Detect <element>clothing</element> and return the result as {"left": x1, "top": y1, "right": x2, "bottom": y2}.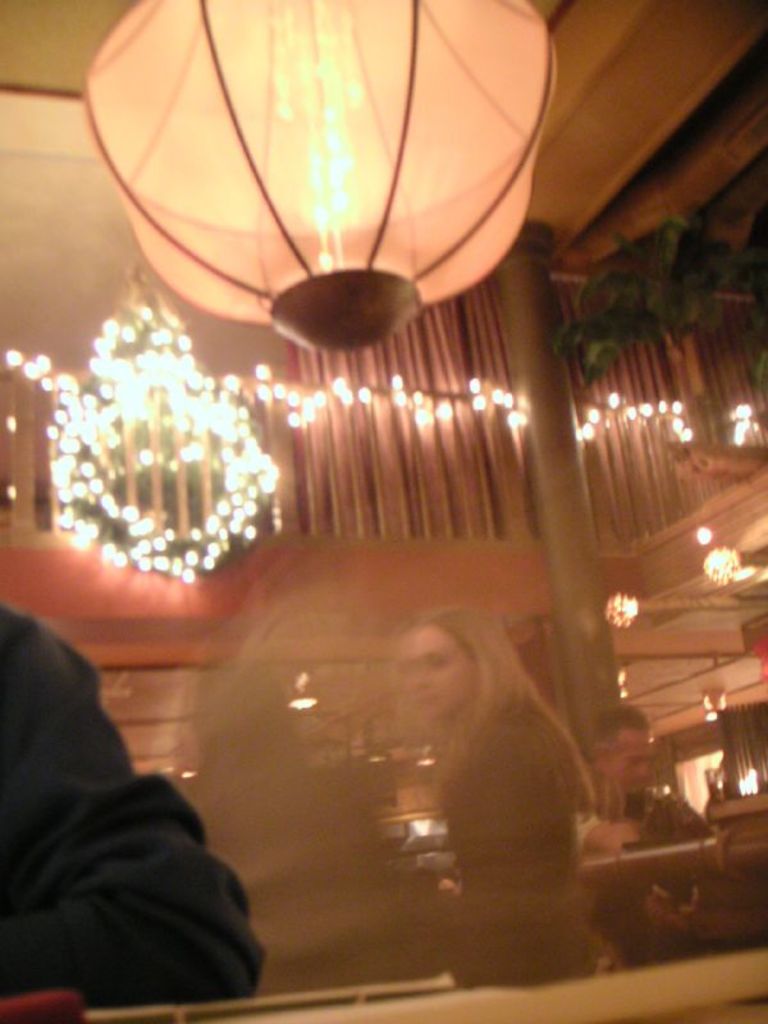
{"left": 439, "top": 718, "right": 595, "bottom": 992}.
